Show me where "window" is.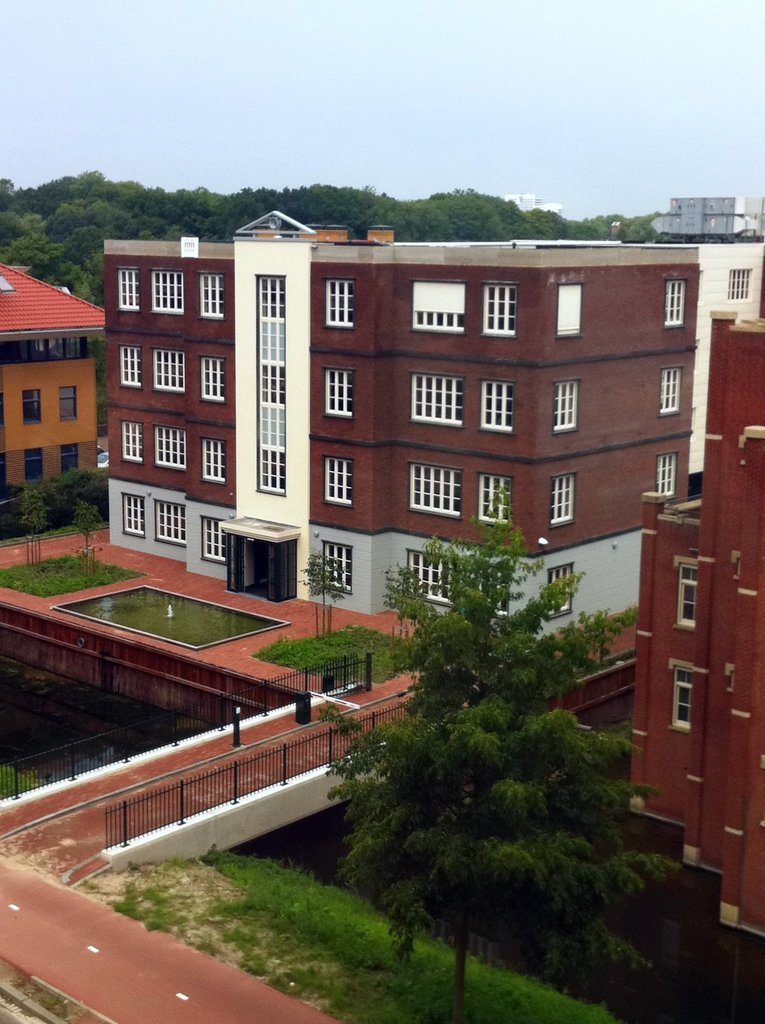
"window" is at (left=119, top=347, right=147, bottom=387).
